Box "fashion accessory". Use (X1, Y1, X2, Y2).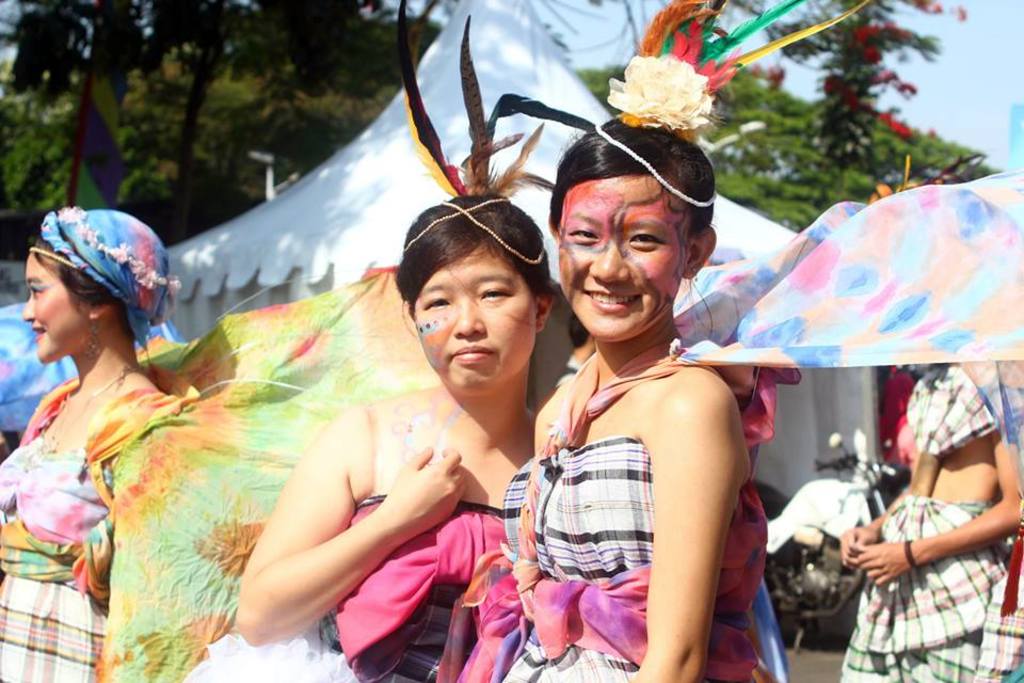
(464, 169, 1023, 682).
